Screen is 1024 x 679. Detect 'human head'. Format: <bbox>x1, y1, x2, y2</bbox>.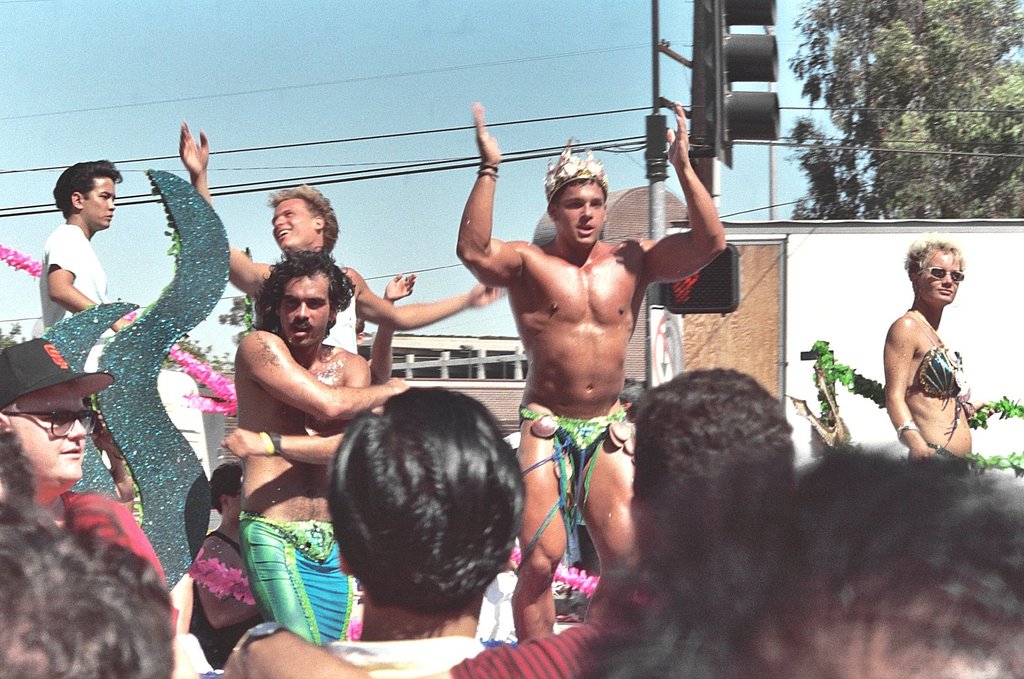
<bbox>325, 384, 528, 612</bbox>.
